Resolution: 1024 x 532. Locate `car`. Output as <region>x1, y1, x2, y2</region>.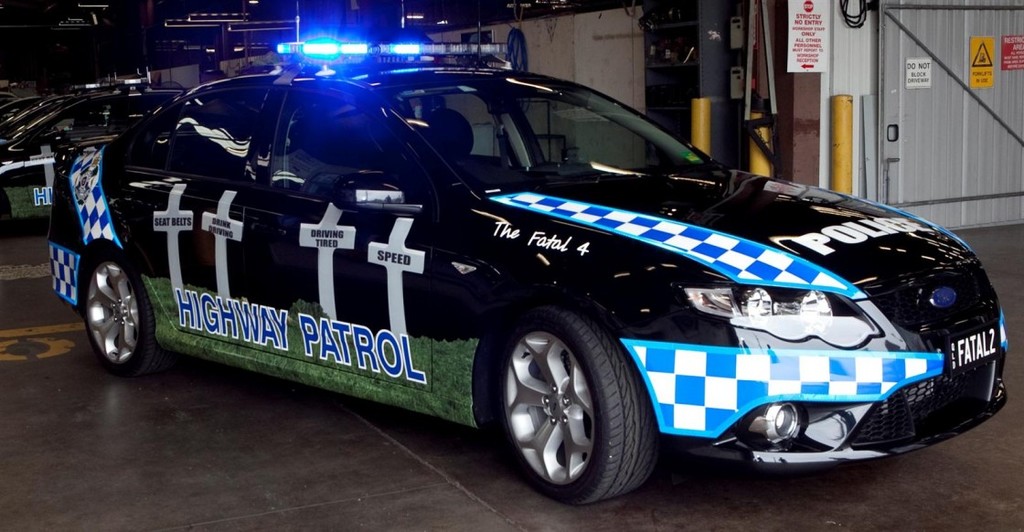
<region>44, 60, 1005, 492</region>.
